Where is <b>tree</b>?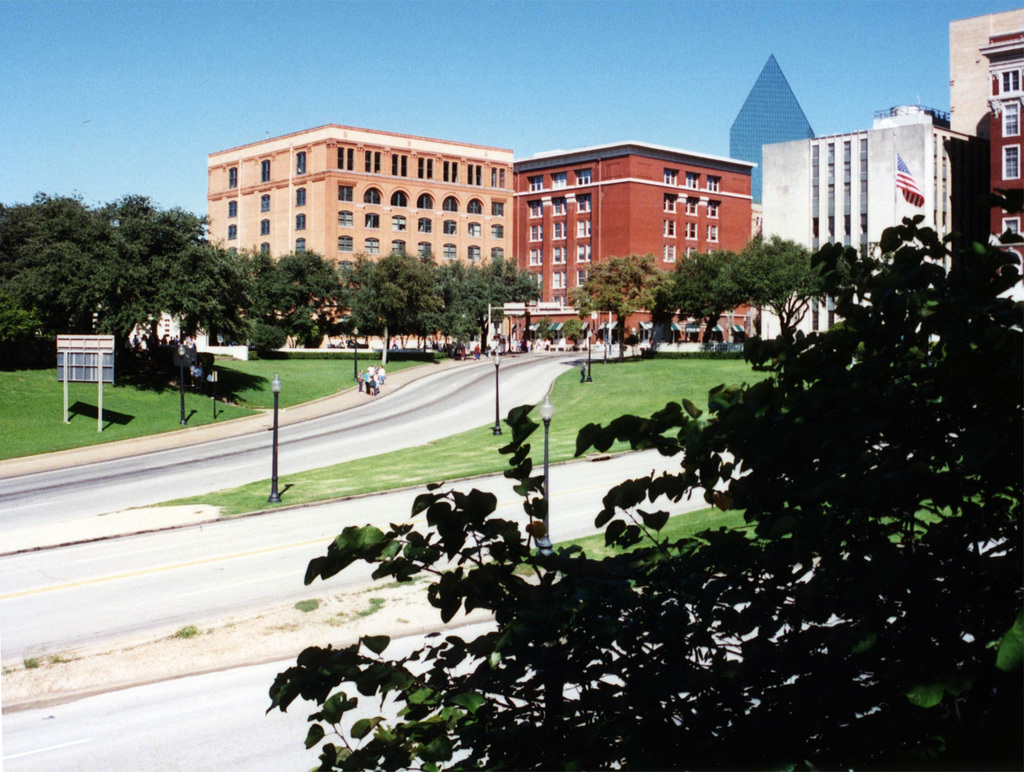
bbox(0, 185, 248, 367).
